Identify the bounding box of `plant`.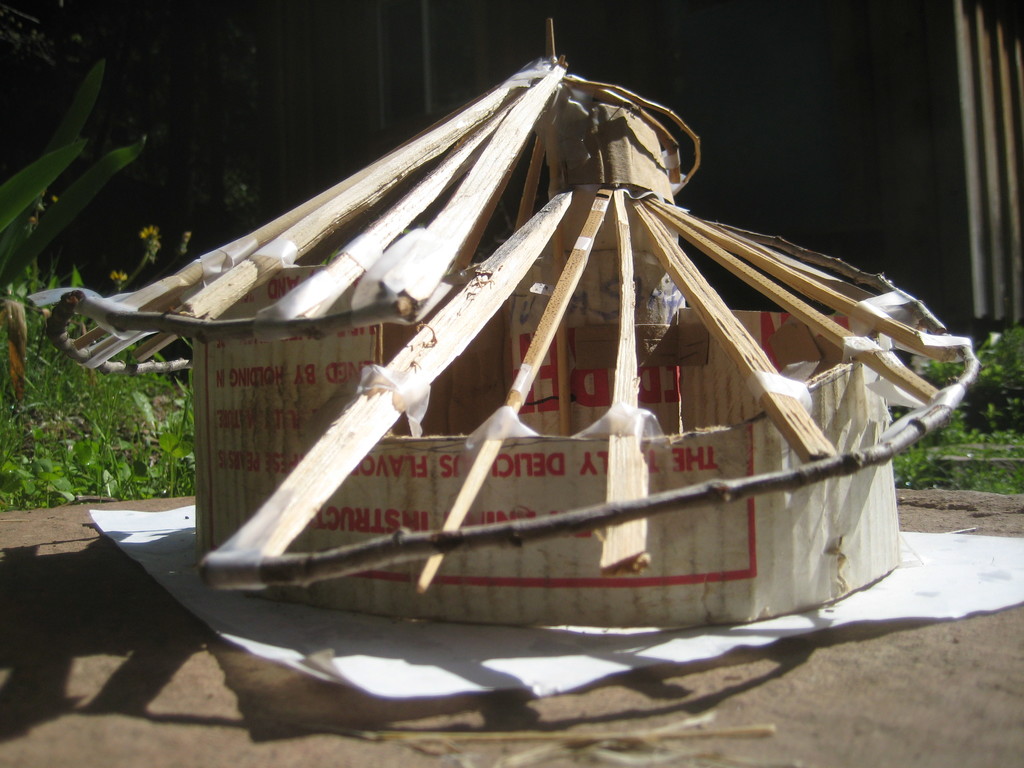
bbox=[173, 228, 188, 272].
